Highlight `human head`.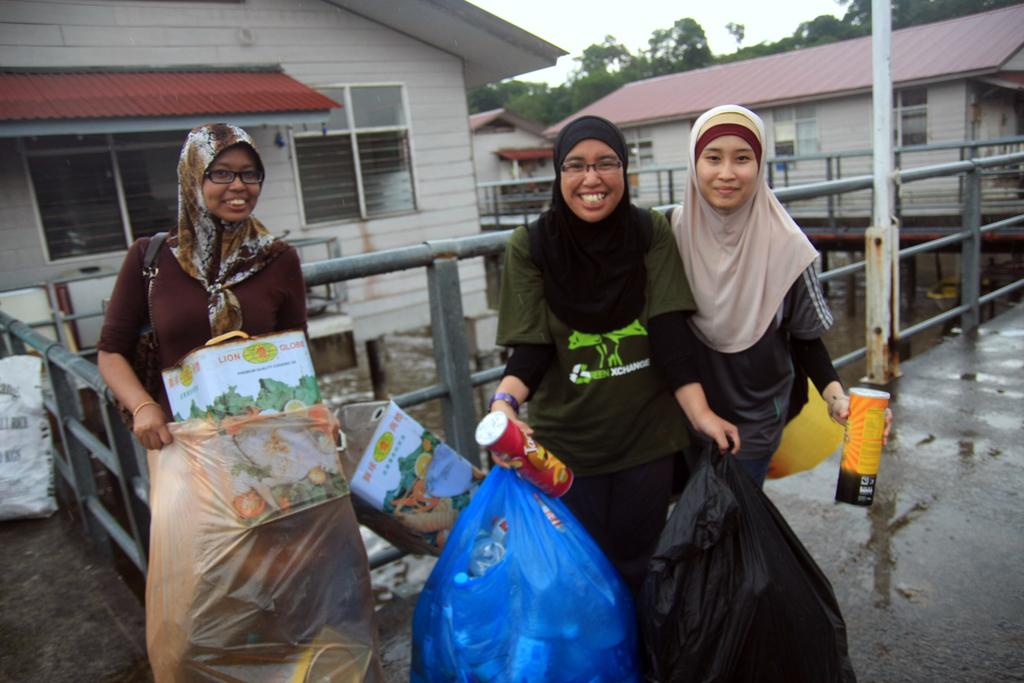
Highlighted region: x1=180, y1=125, x2=273, y2=224.
